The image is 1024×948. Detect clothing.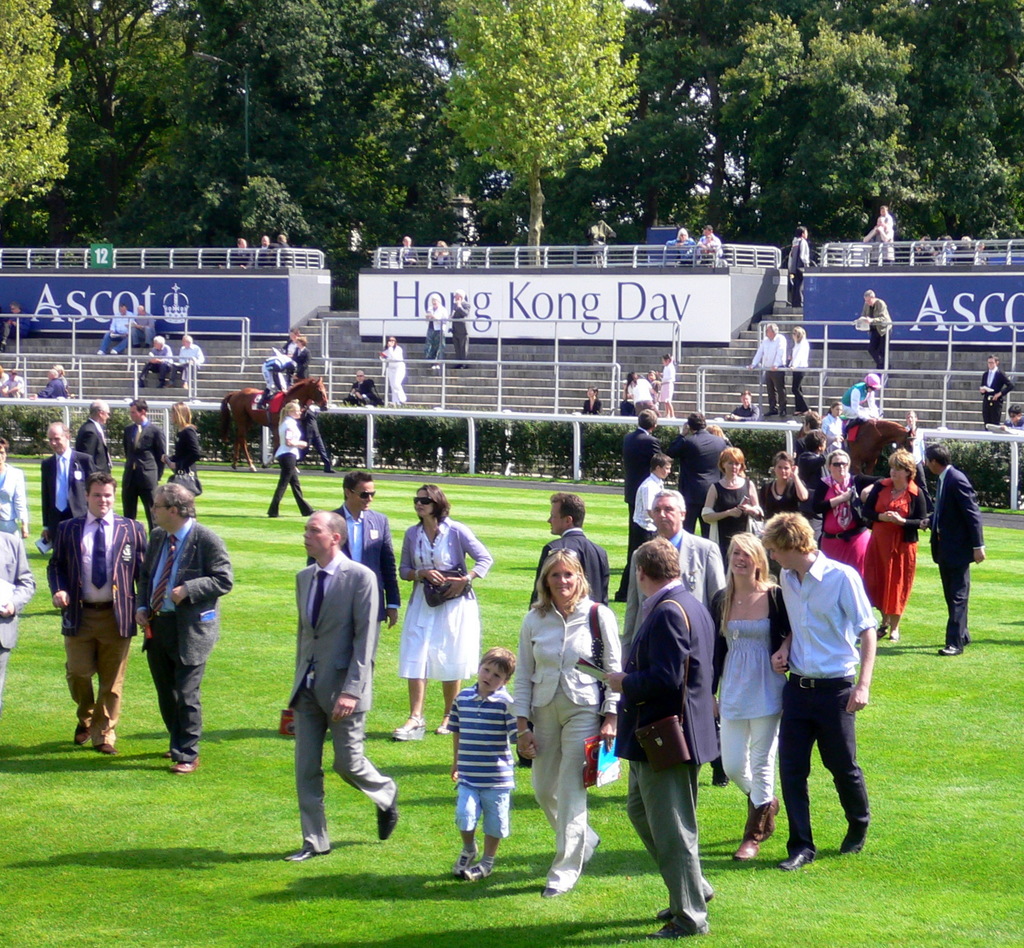
Detection: {"left": 758, "top": 473, "right": 808, "bottom": 512}.
